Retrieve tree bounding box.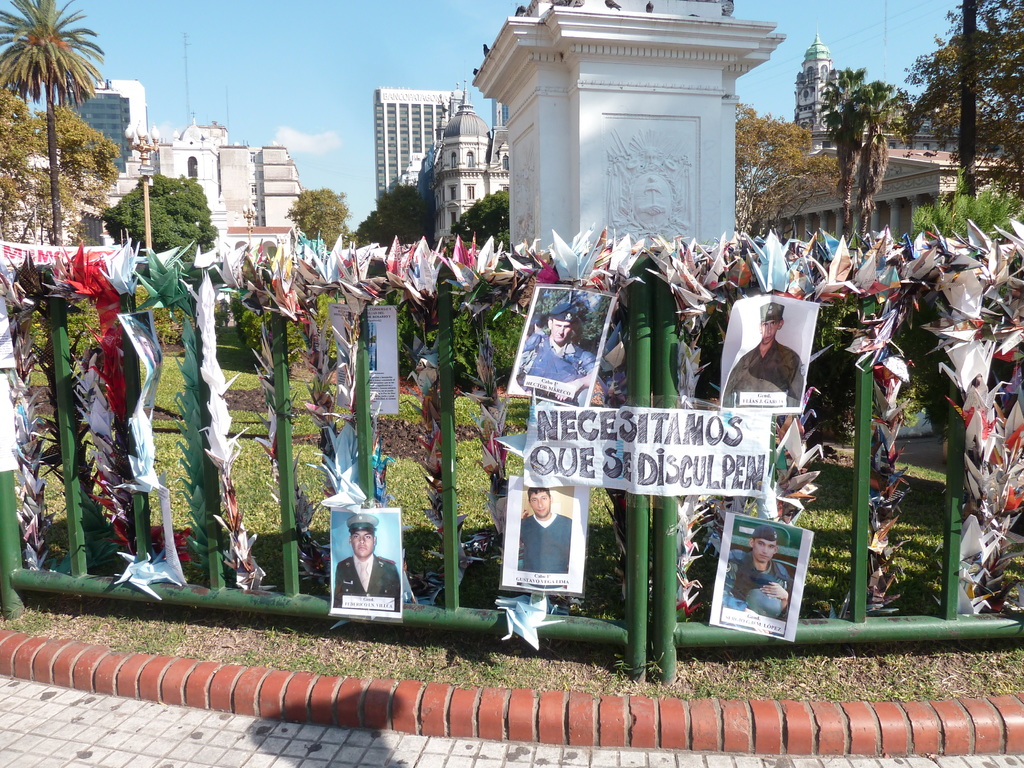
Bounding box: [816, 63, 874, 237].
